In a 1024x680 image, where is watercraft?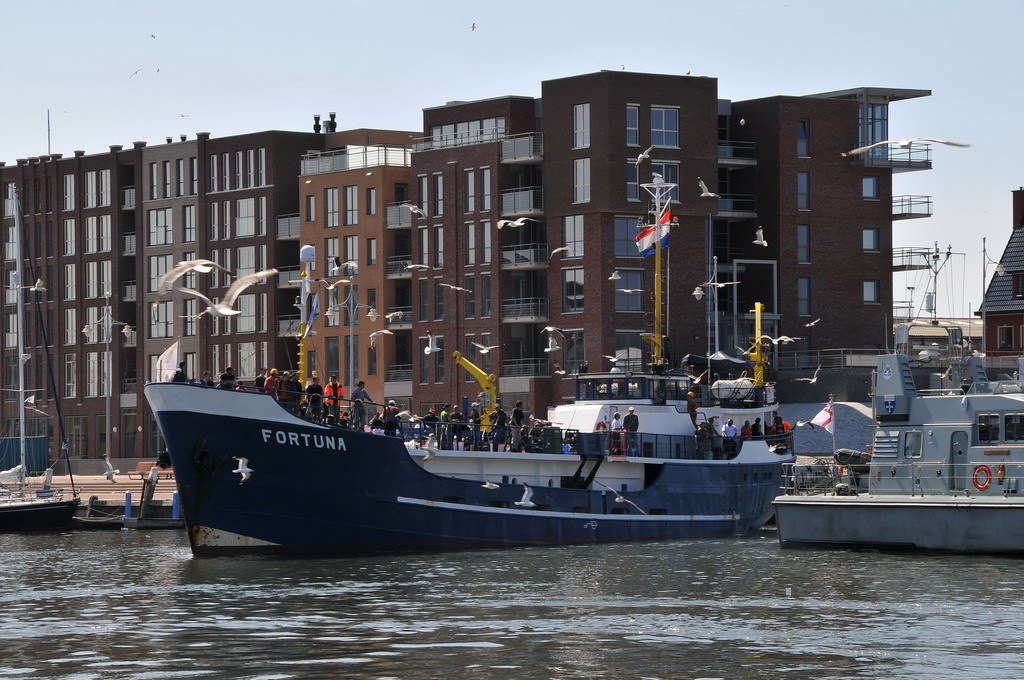
crop(768, 348, 1020, 551).
